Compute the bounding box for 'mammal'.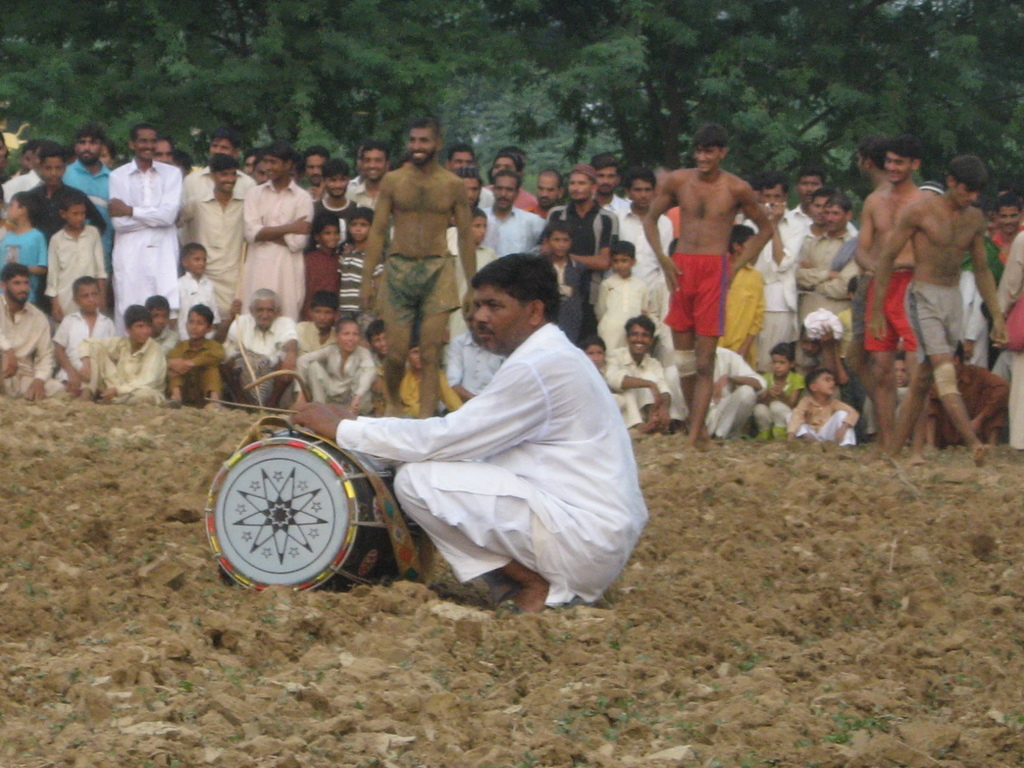
<box>792,203,863,349</box>.
